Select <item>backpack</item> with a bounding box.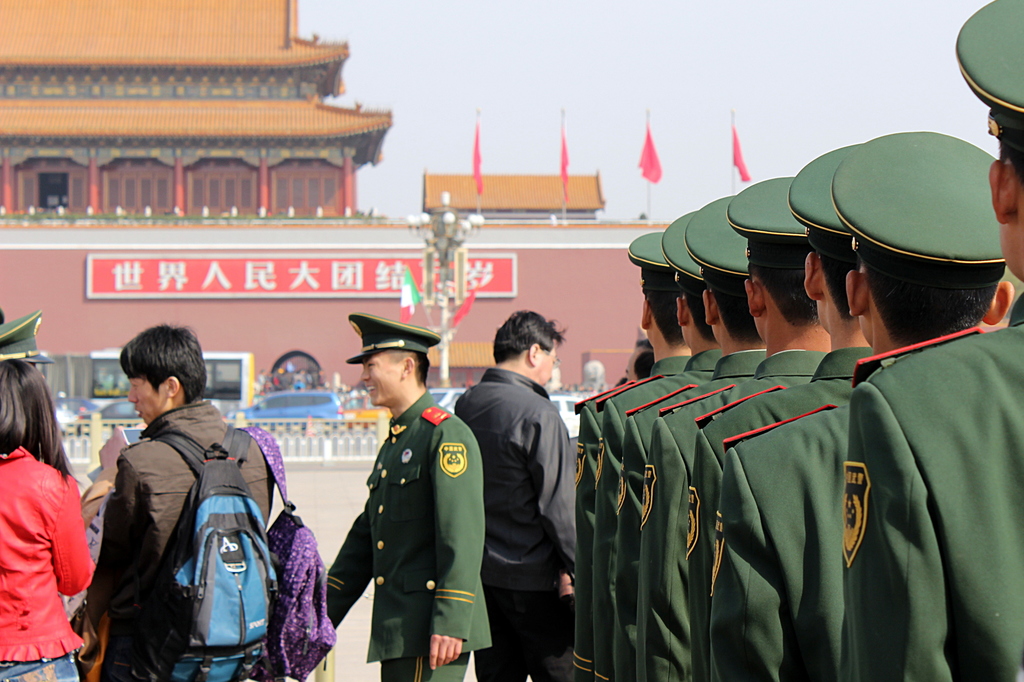
<box>250,429,335,671</box>.
